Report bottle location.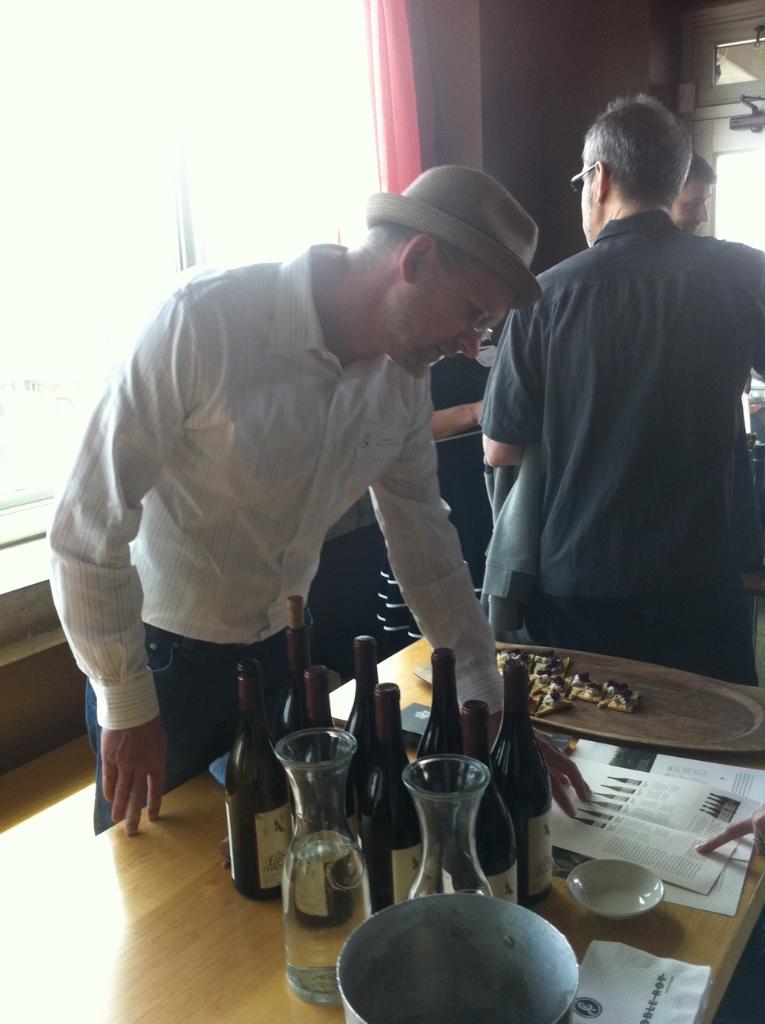
Report: {"x1": 484, "y1": 664, "x2": 554, "y2": 908}.
